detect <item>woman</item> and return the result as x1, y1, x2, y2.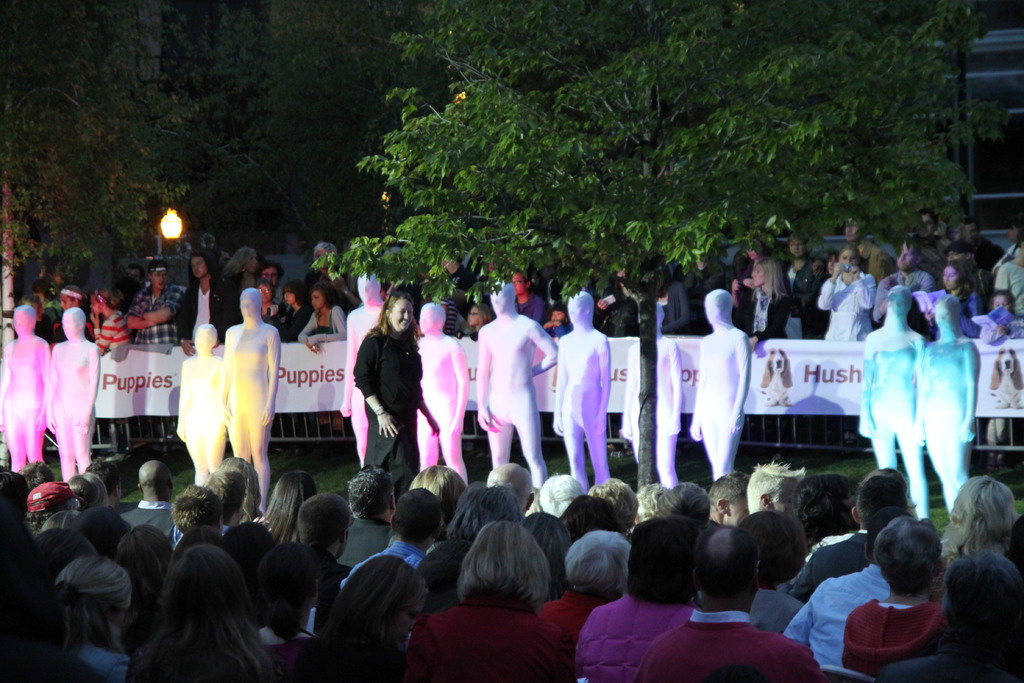
461, 304, 496, 339.
